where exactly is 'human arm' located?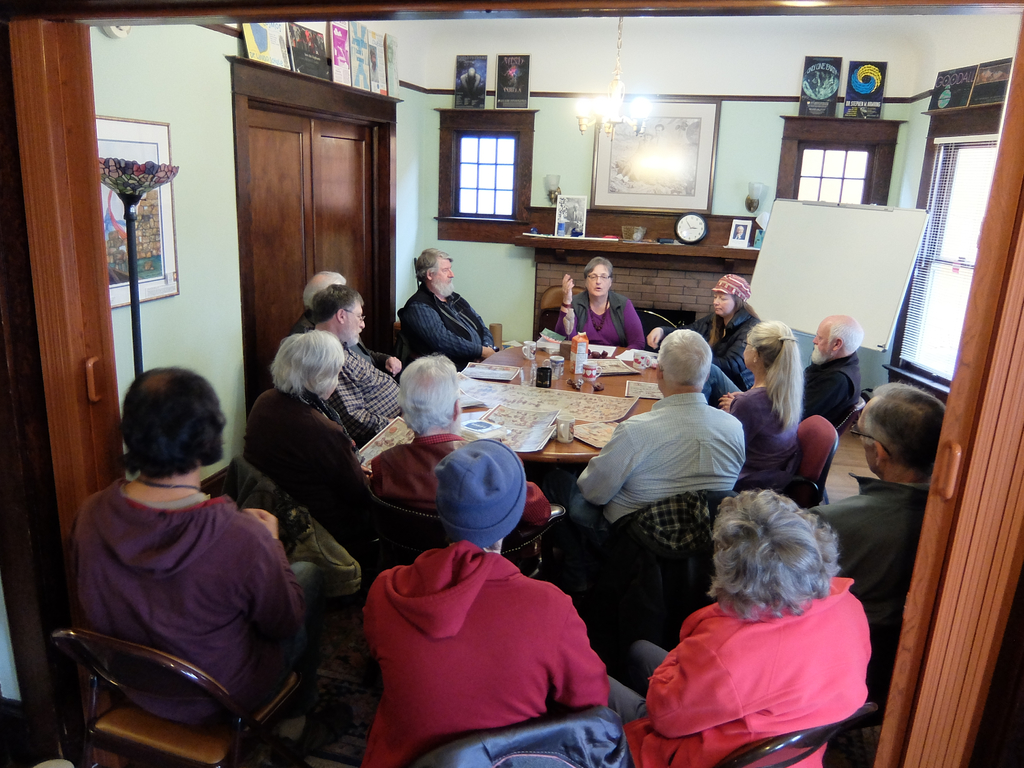
Its bounding box is rect(372, 348, 403, 378).
